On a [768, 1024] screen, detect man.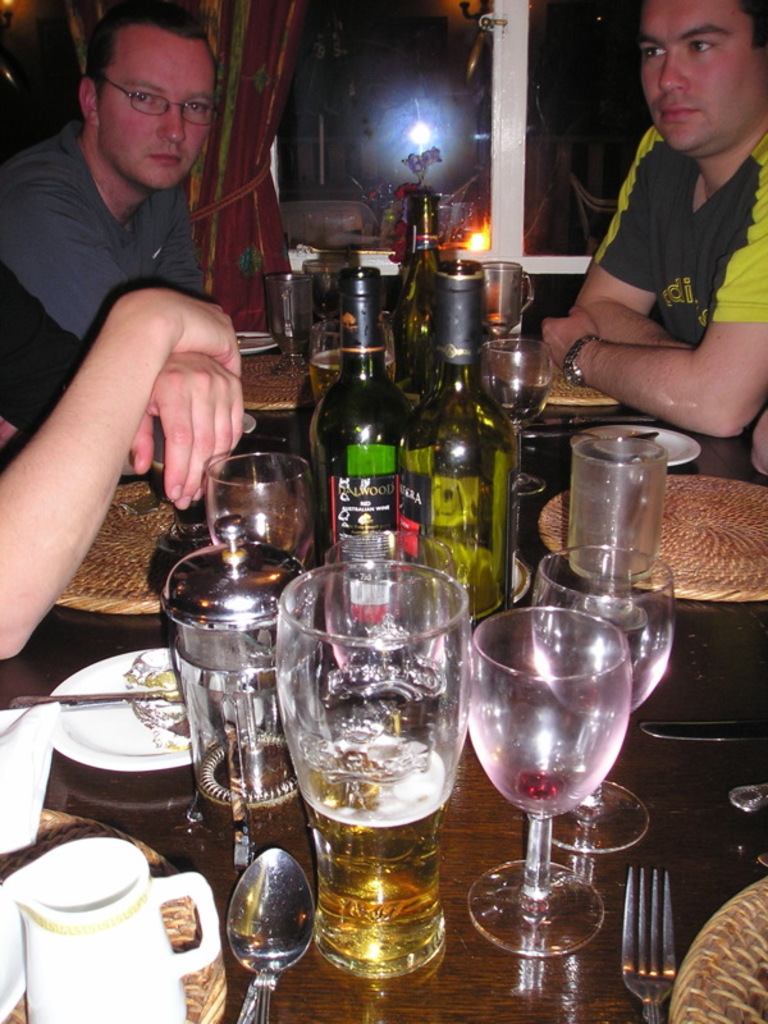
rect(549, 0, 767, 458).
